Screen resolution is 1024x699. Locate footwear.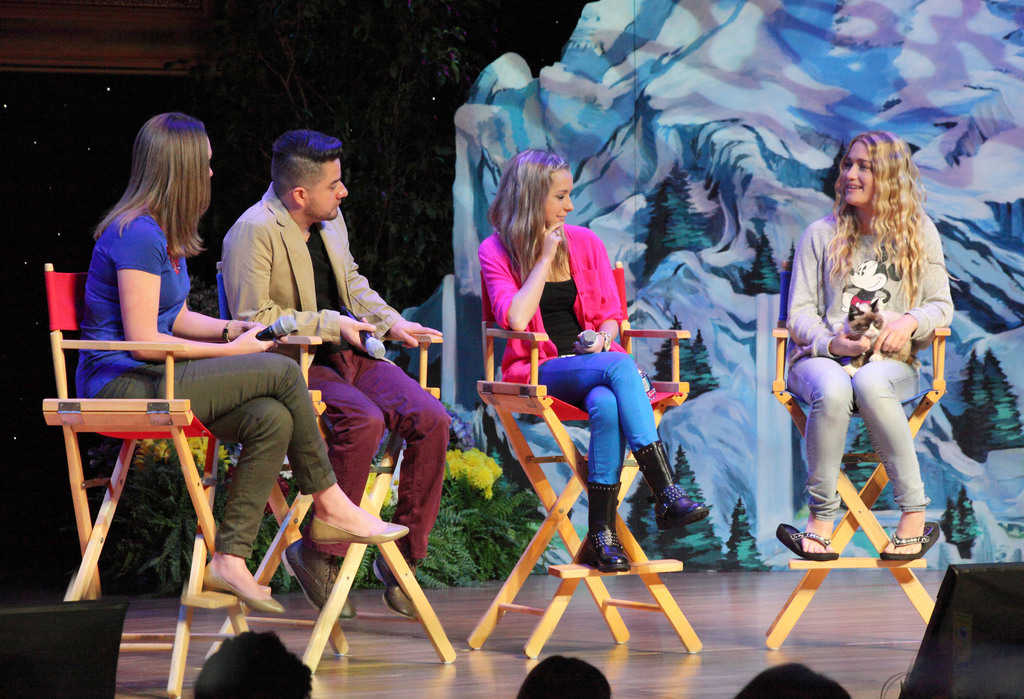
region(283, 536, 358, 622).
